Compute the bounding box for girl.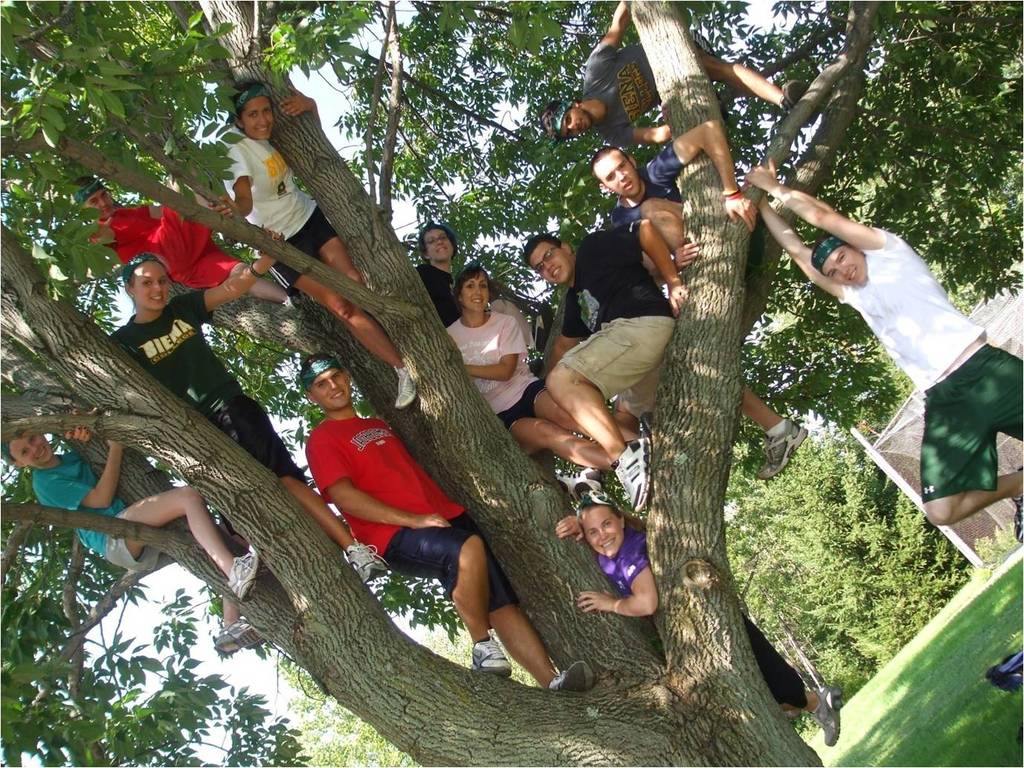
<bbox>62, 245, 379, 592</bbox>.
